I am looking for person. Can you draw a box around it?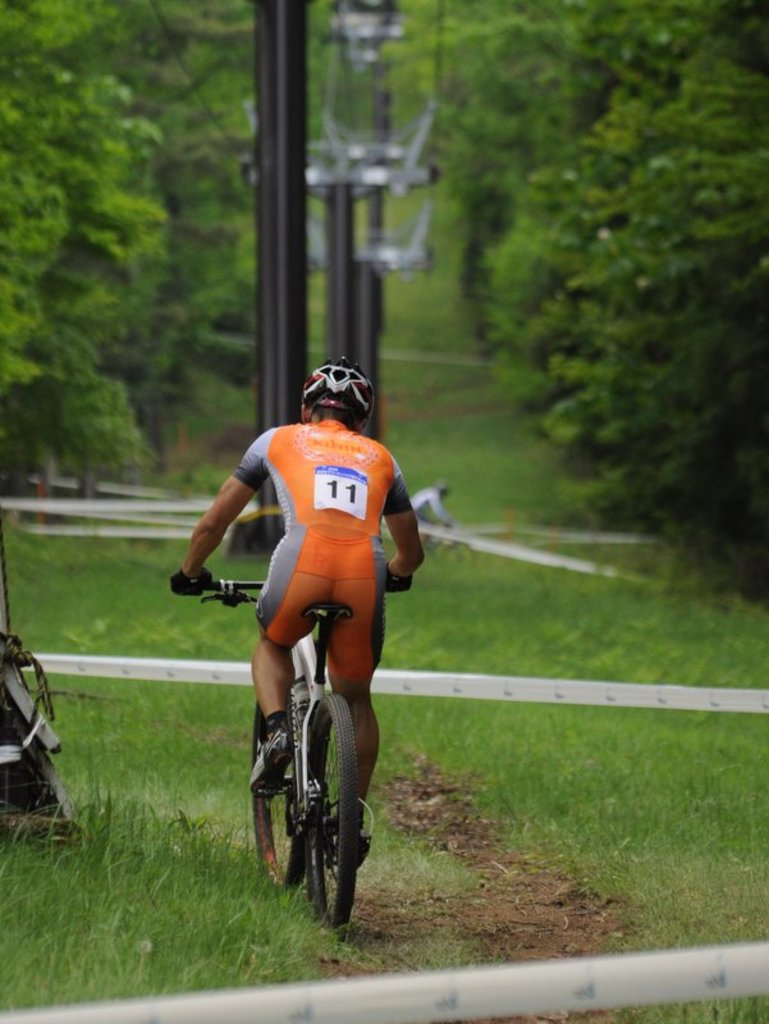
Sure, the bounding box is box=[184, 352, 422, 838].
